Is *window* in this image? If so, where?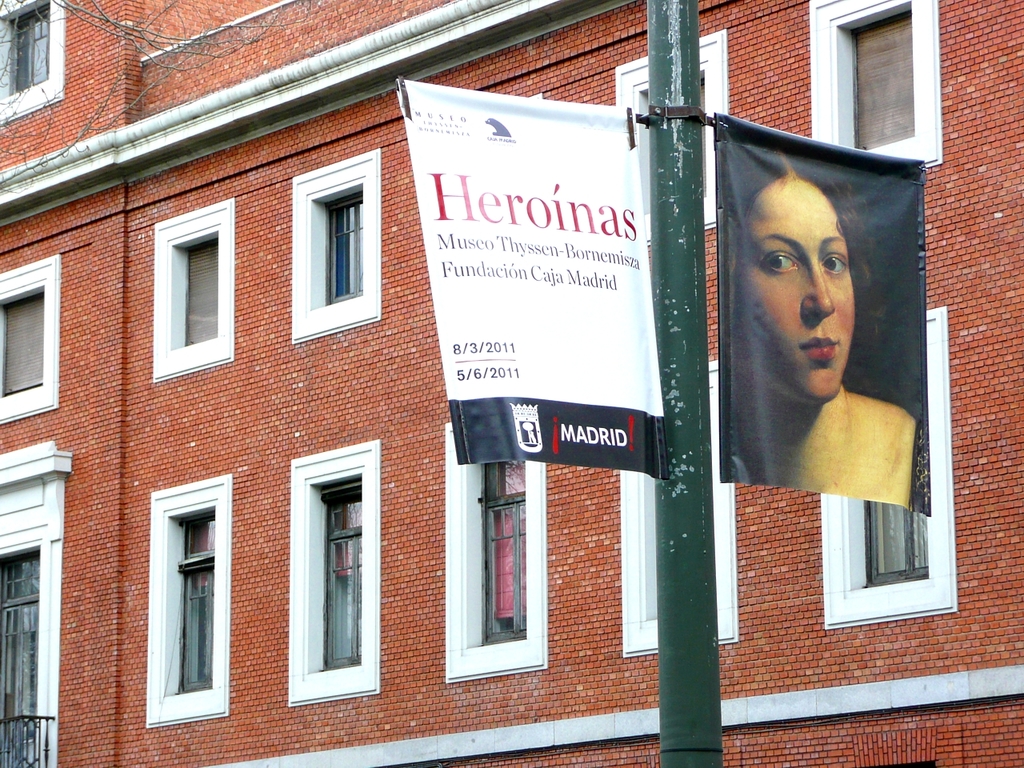
Yes, at 857/22/914/146.
